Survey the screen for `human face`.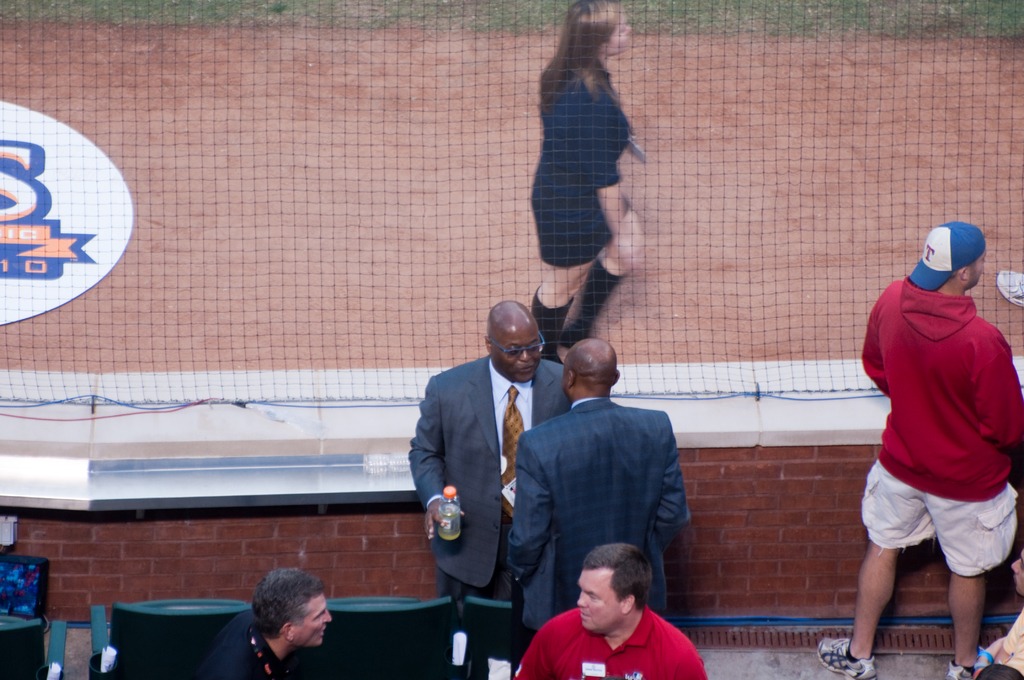
Survey found: x1=496, y1=325, x2=541, y2=382.
